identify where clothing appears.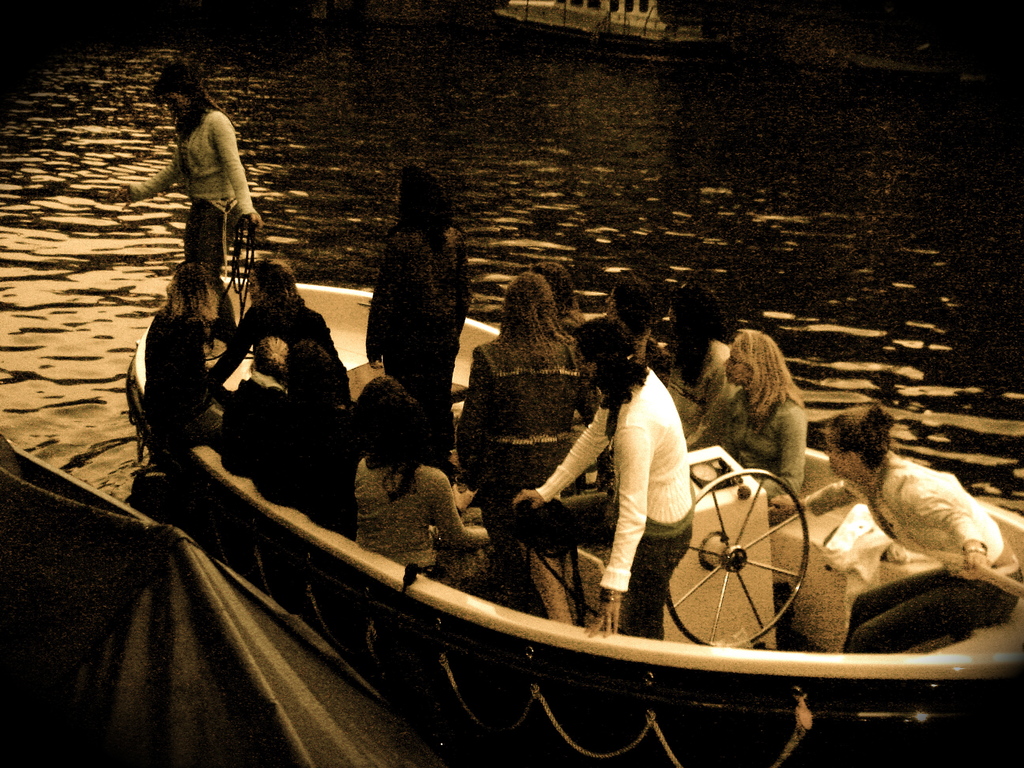
Appears at x1=355, y1=170, x2=470, y2=402.
